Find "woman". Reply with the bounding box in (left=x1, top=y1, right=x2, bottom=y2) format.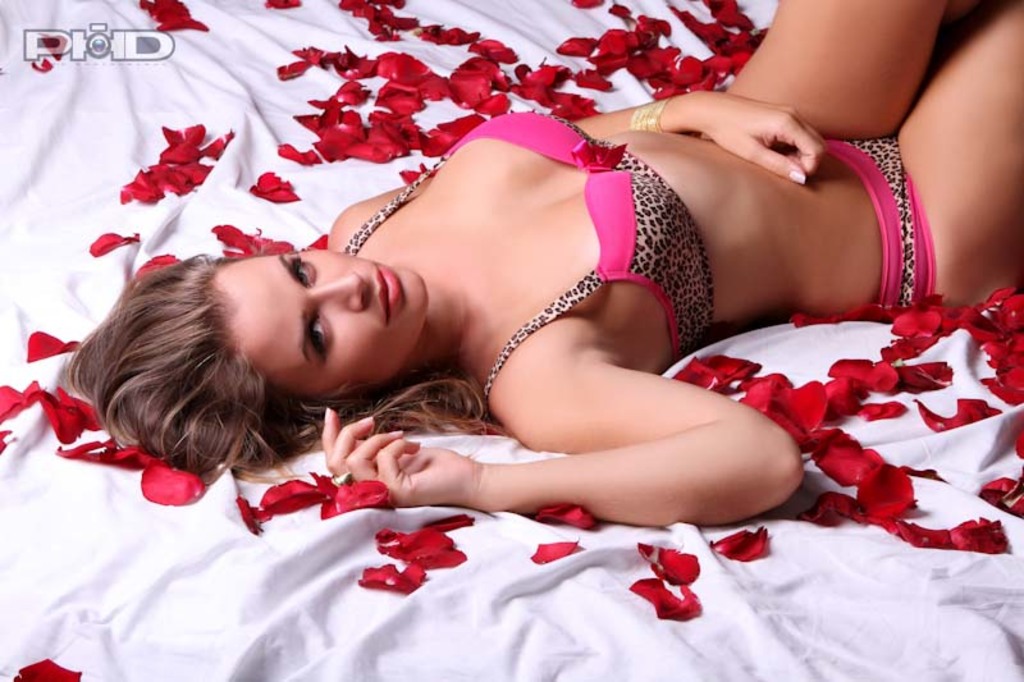
(left=0, top=22, right=1023, bottom=564).
